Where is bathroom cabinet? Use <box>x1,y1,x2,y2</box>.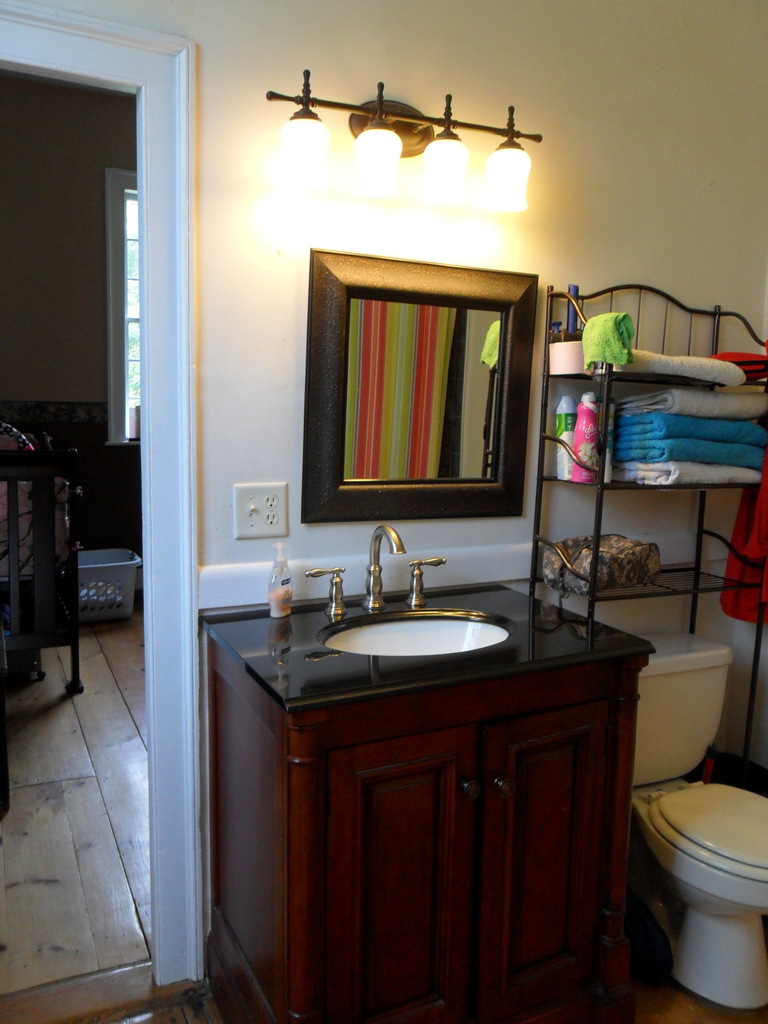
<box>201,563,662,1023</box>.
